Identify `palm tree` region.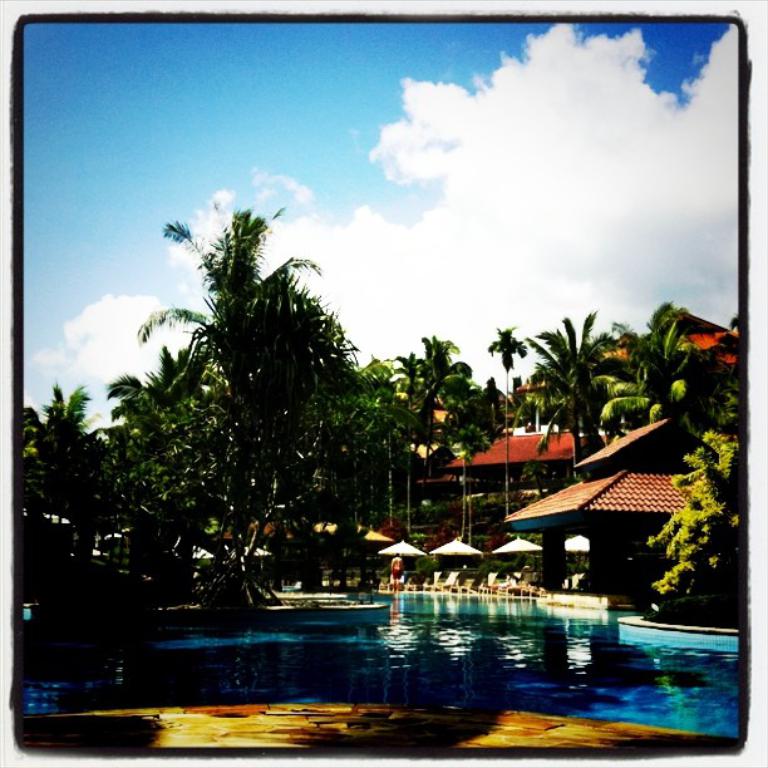
Region: bbox=[502, 307, 635, 444].
